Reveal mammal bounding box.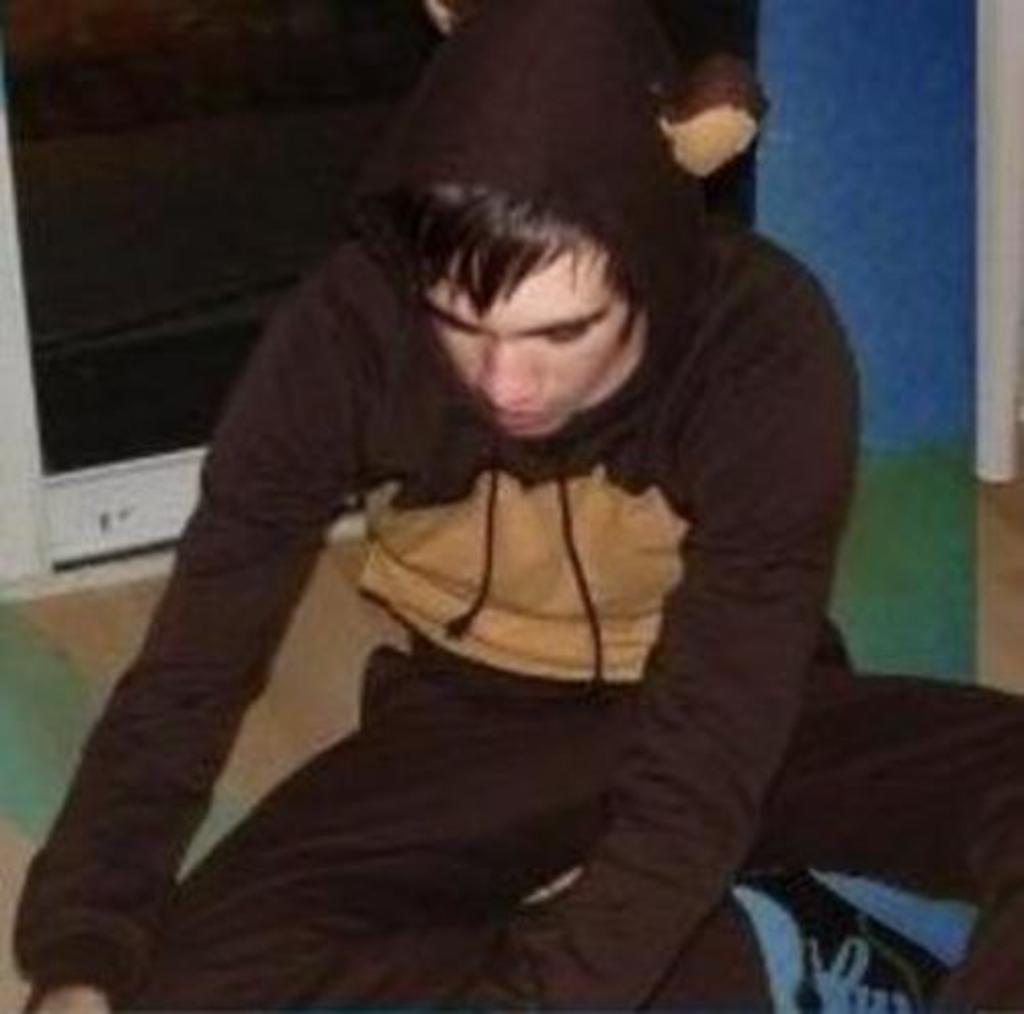
Revealed: 8,4,854,1012.
